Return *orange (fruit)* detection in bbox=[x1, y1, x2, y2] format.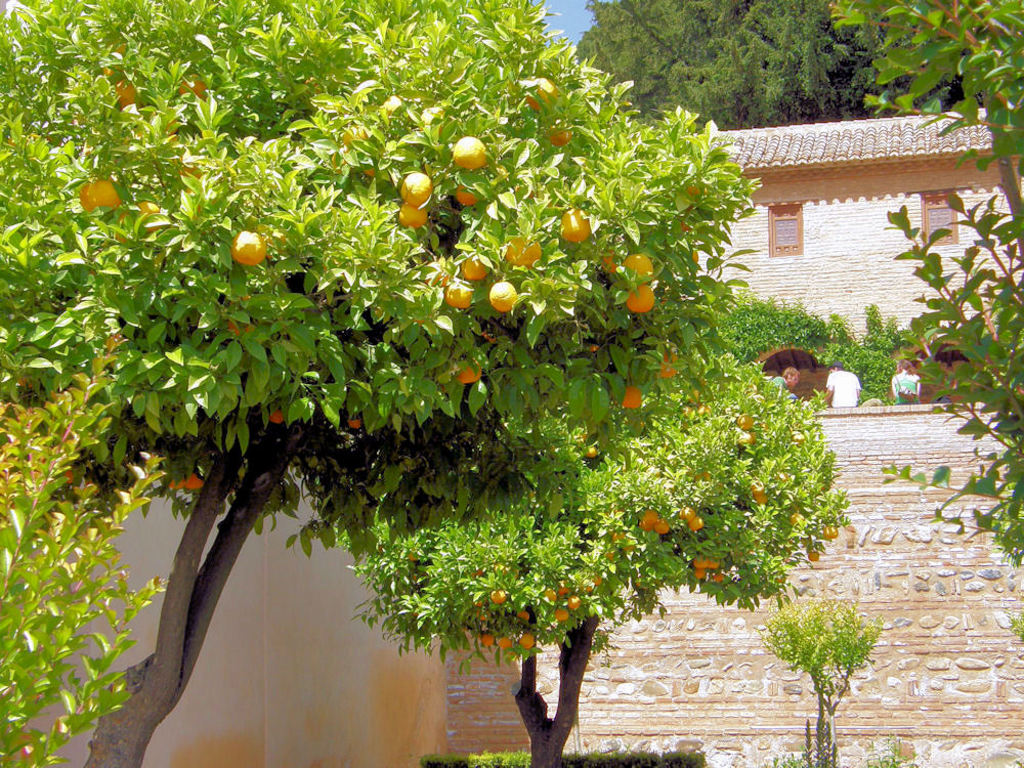
bbox=[79, 172, 118, 212].
